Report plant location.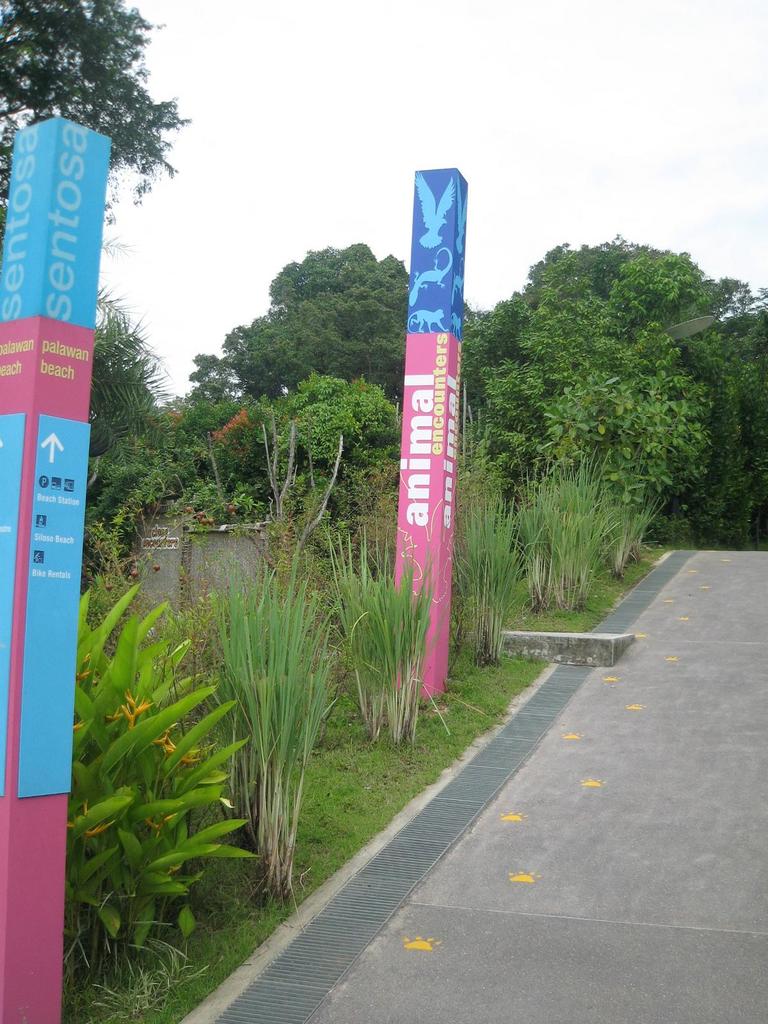
Report: [60,858,270,1021].
